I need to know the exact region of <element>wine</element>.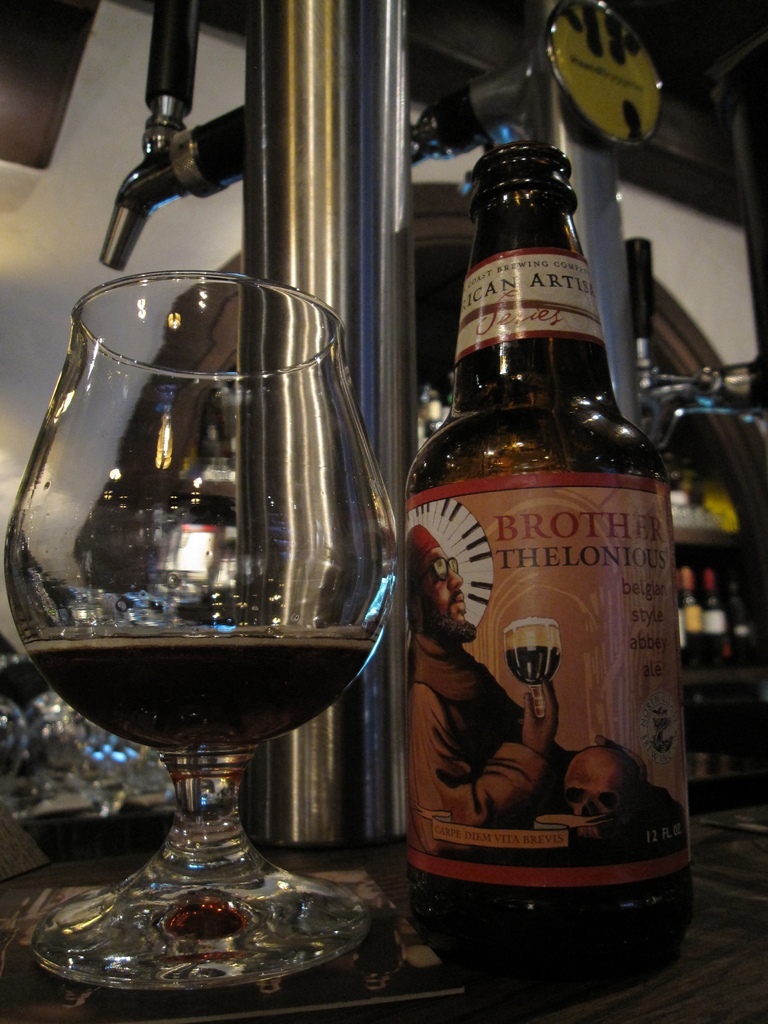
Region: locate(10, 255, 408, 902).
